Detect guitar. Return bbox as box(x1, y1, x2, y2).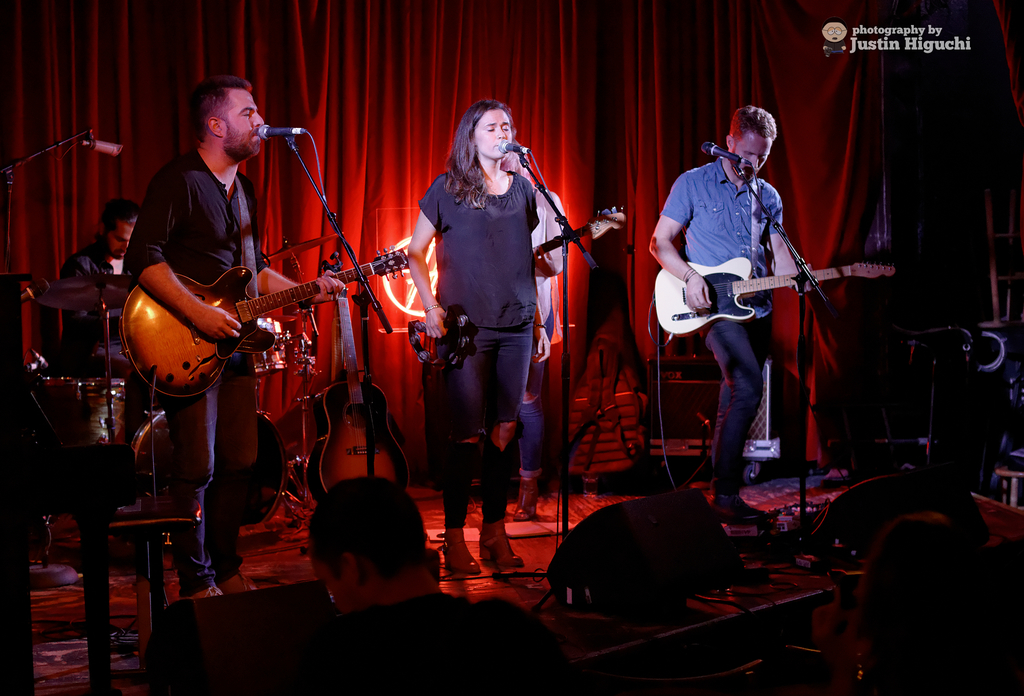
box(104, 232, 396, 392).
